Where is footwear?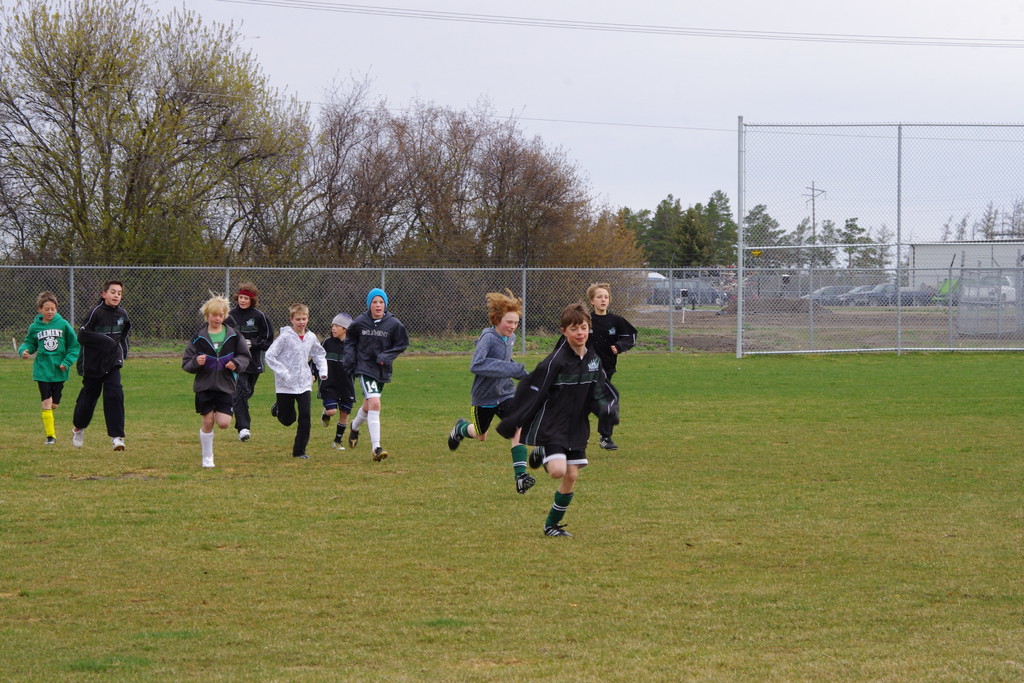
[x1=239, y1=426, x2=254, y2=445].
